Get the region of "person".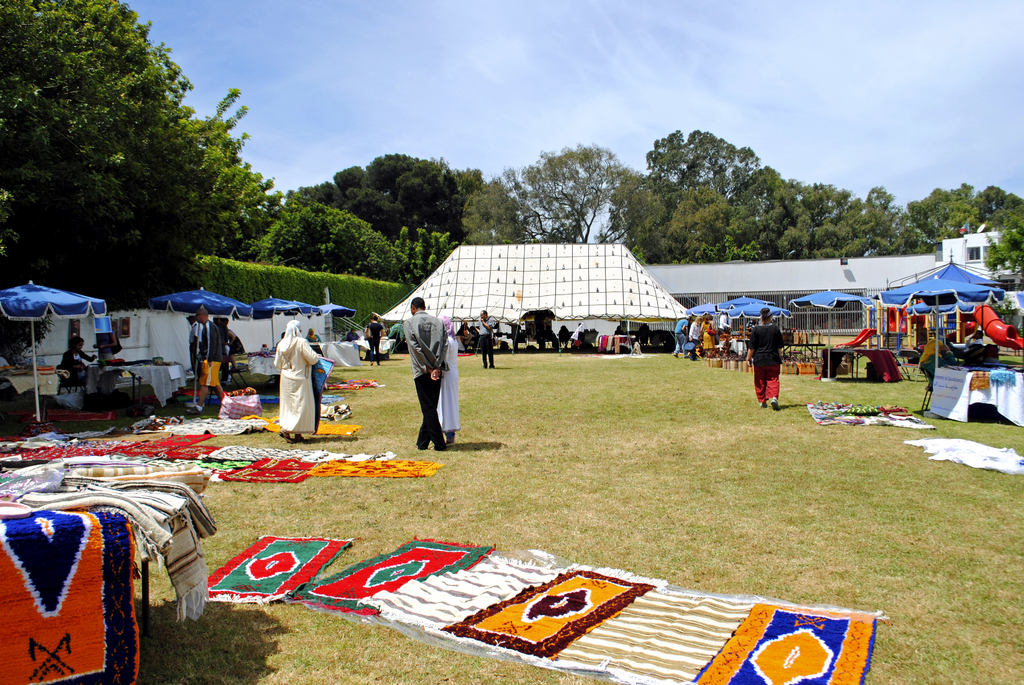
[left=410, top=303, right=460, bottom=465].
